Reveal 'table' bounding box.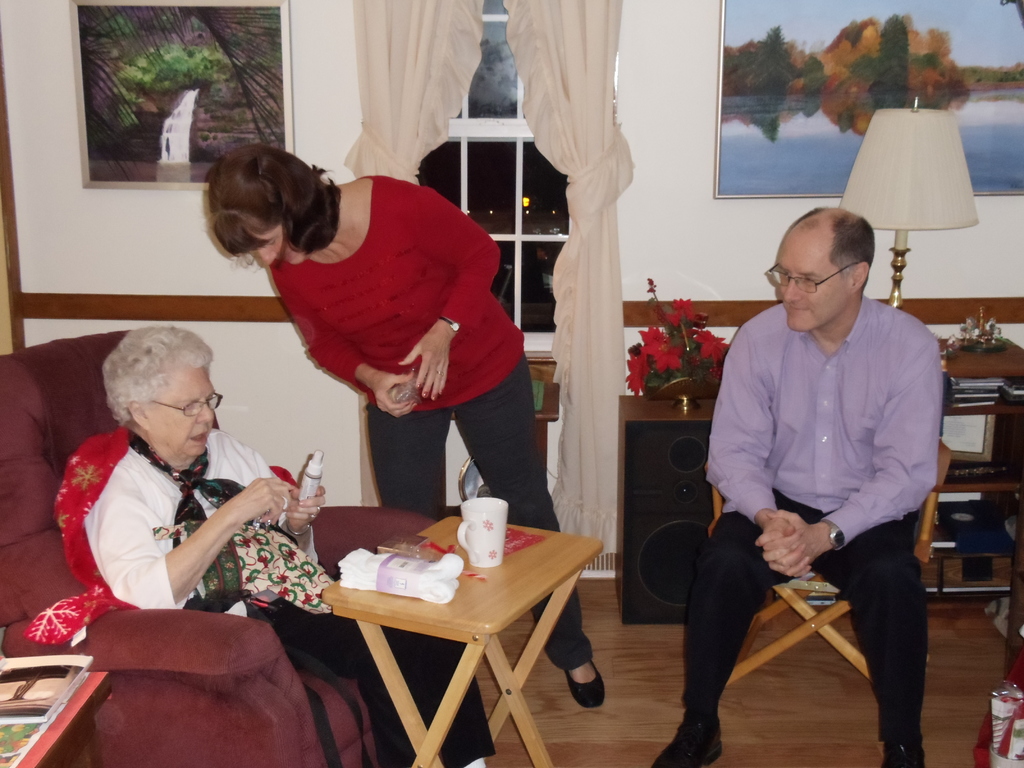
Revealed: crop(528, 359, 566, 472).
